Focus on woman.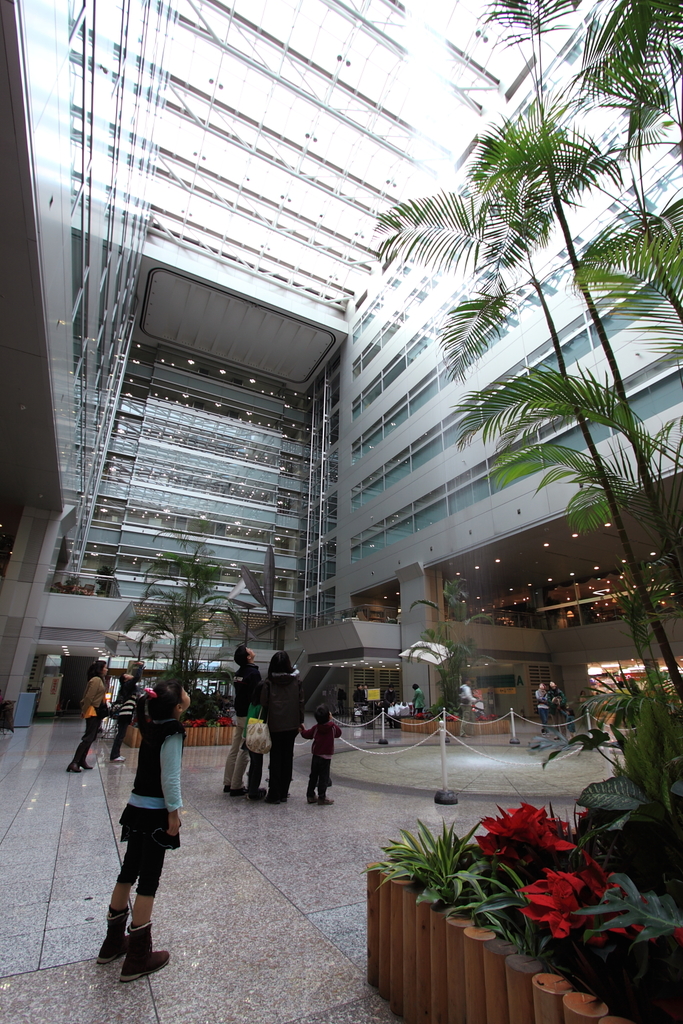
Focused at bbox(68, 663, 106, 775).
